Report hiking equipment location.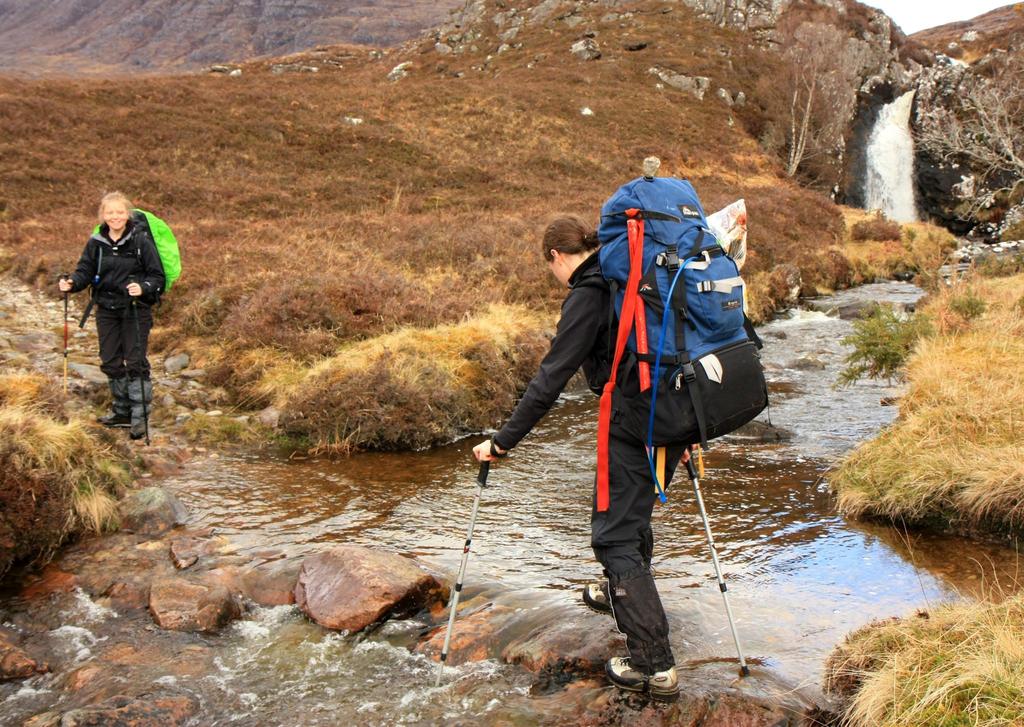
Report: <box>56,274,73,403</box>.
